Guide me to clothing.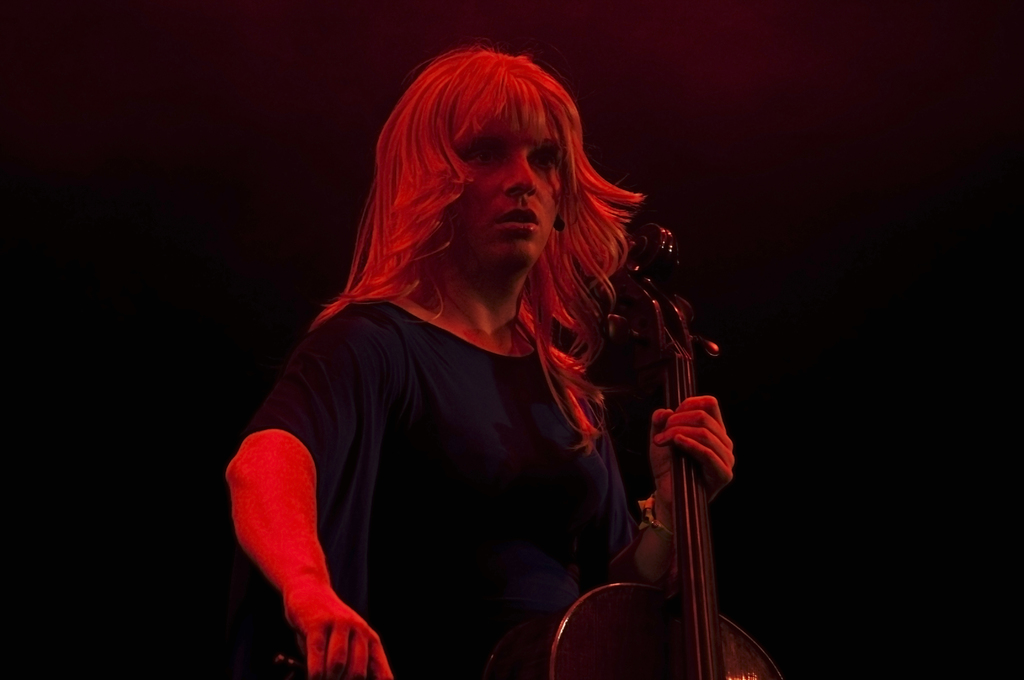
Guidance: [x1=230, y1=203, x2=687, y2=656].
